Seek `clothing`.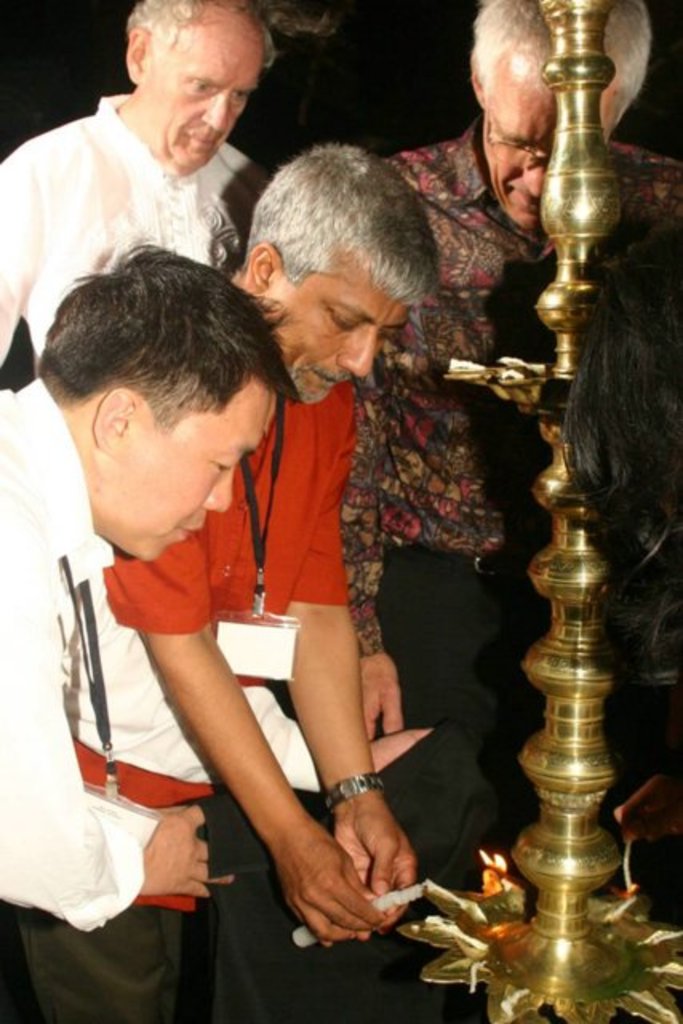
rect(366, 130, 681, 1022).
